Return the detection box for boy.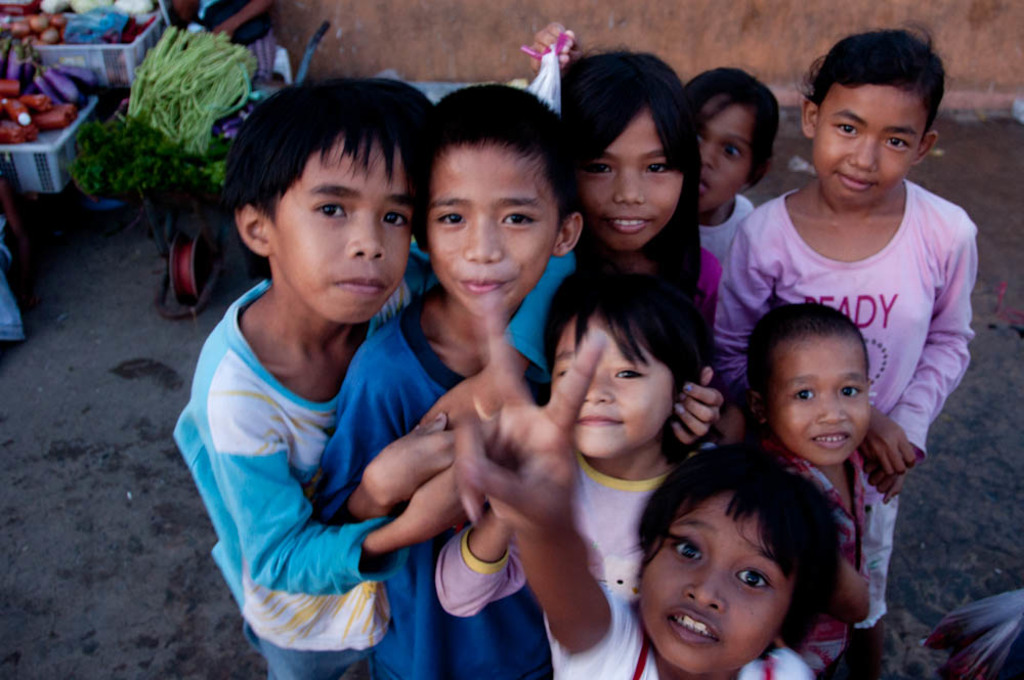
(169,74,477,679).
